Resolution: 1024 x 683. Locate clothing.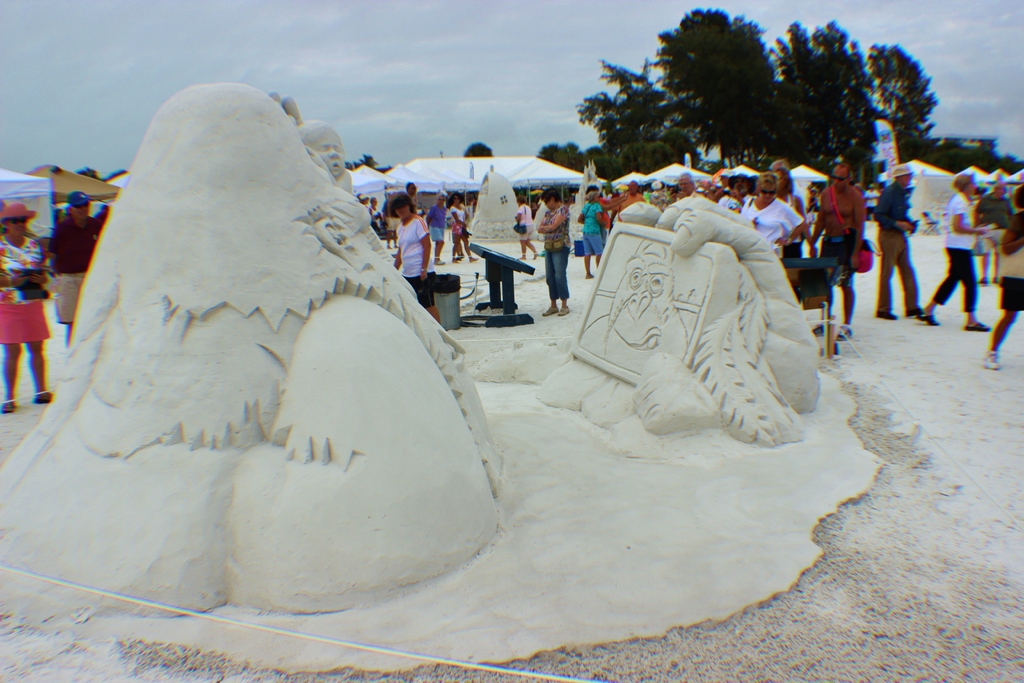
{"left": 515, "top": 203, "right": 530, "bottom": 242}.
